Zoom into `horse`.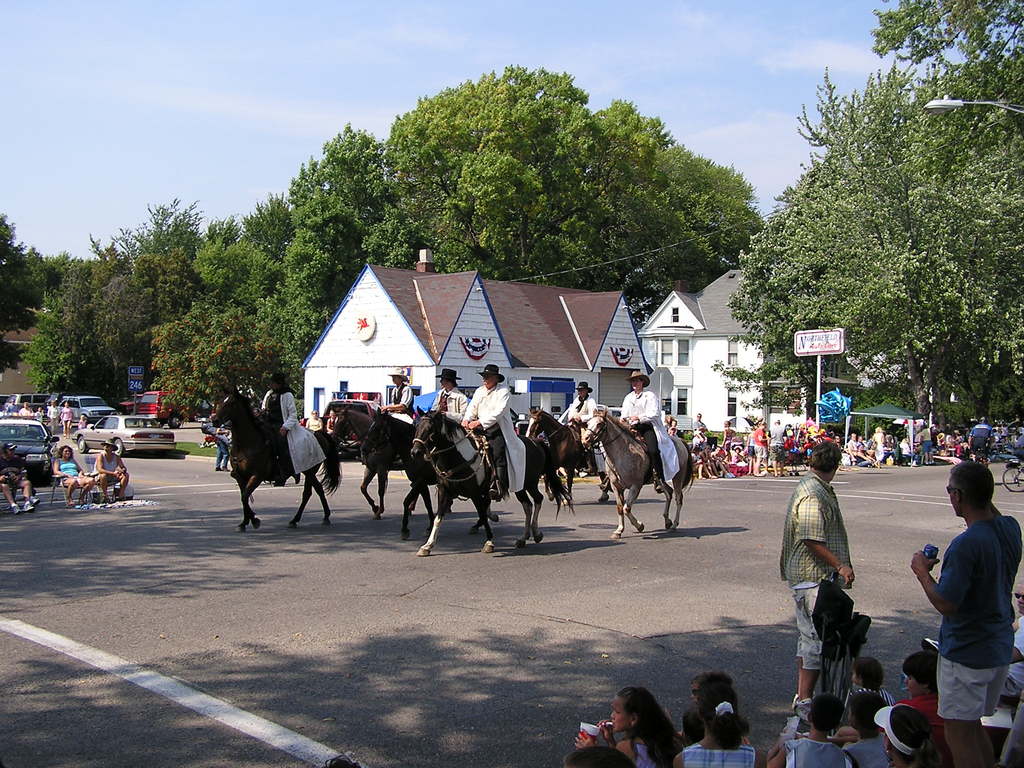
Zoom target: x1=525, y1=401, x2=611, y2=503.
